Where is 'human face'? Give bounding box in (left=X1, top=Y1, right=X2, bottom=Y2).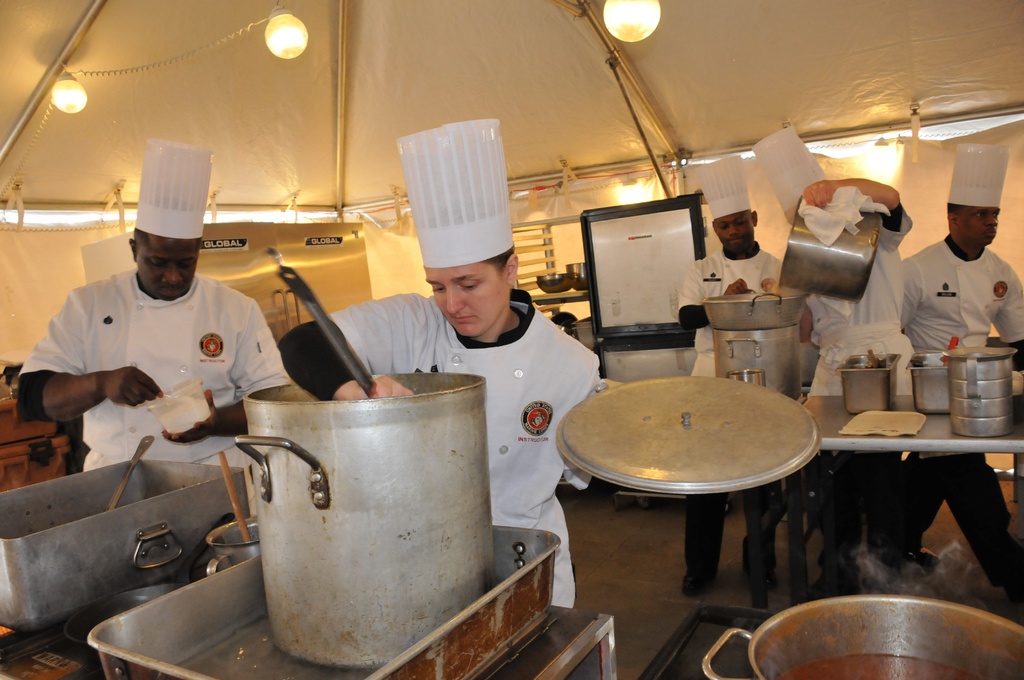
(left=420, top=266, right=506, bottom=340).
